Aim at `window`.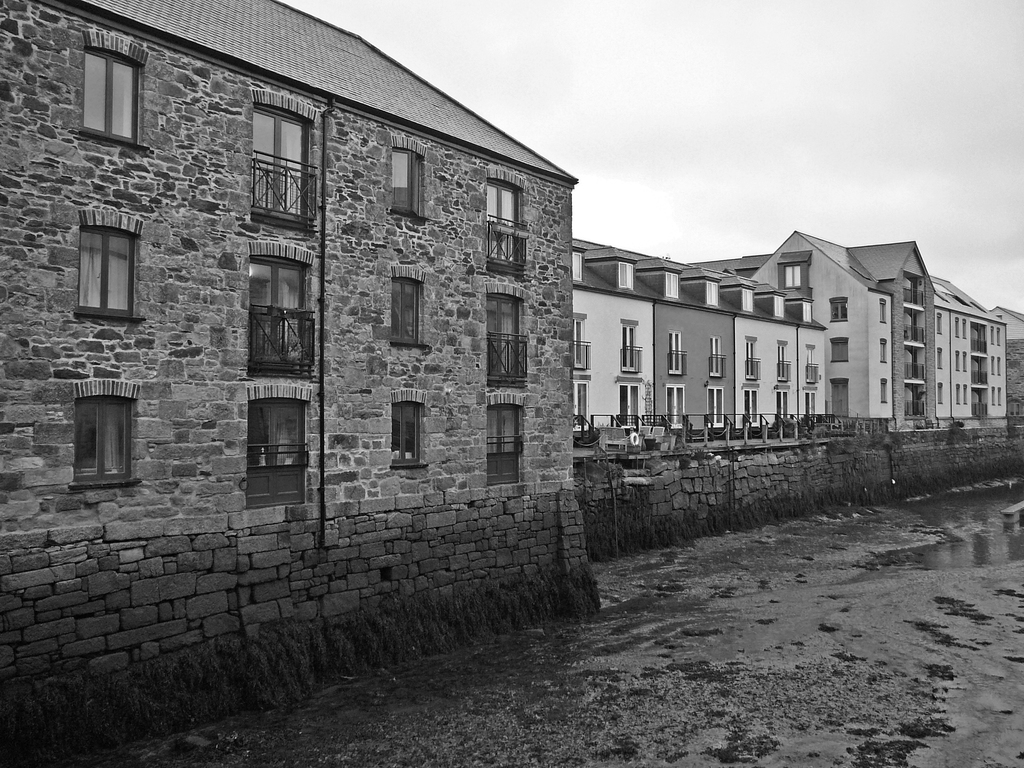
Aimed at [381,384,432,471].
